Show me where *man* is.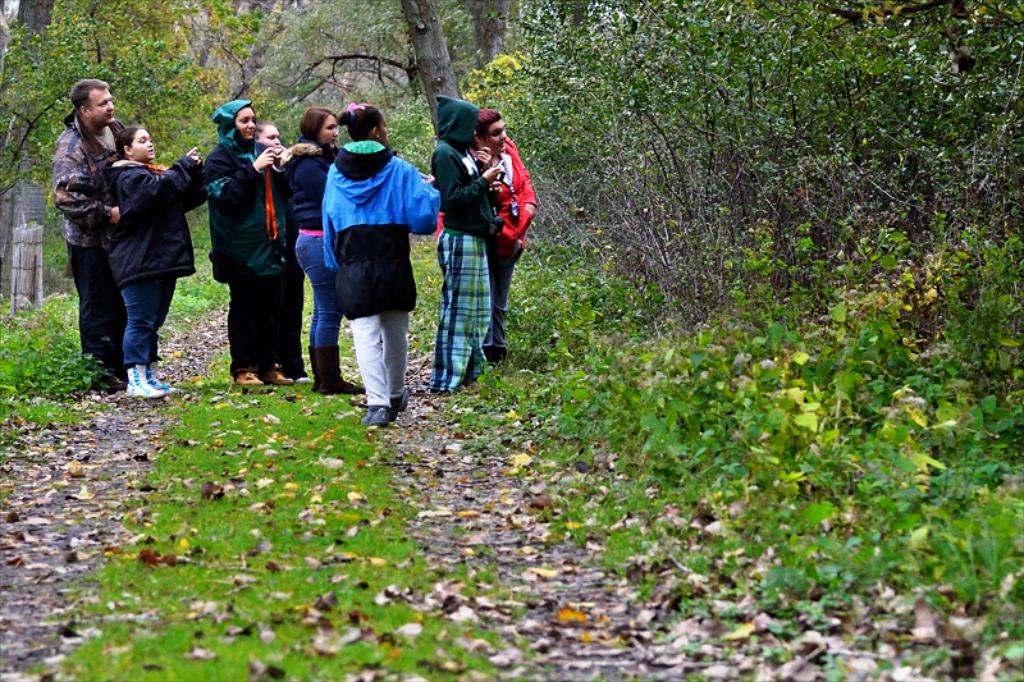
*man* is at pyautogui.locateOnScreen(54, 82, 154, 388).
